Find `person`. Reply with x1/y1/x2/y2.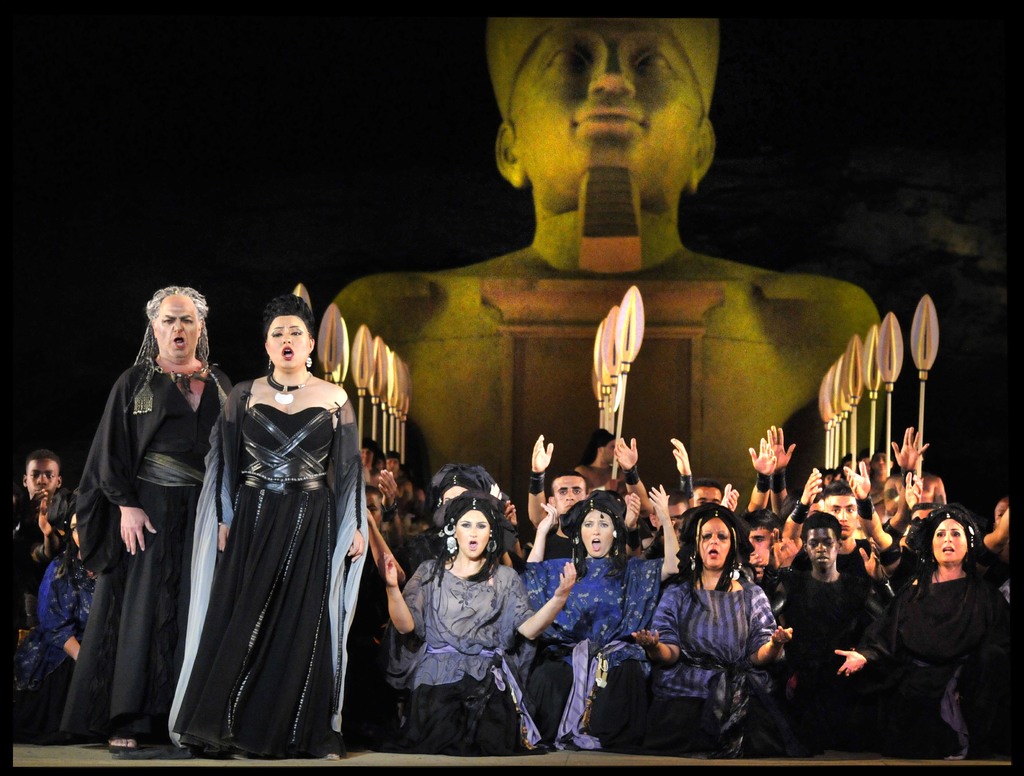
323/15/883/522.
